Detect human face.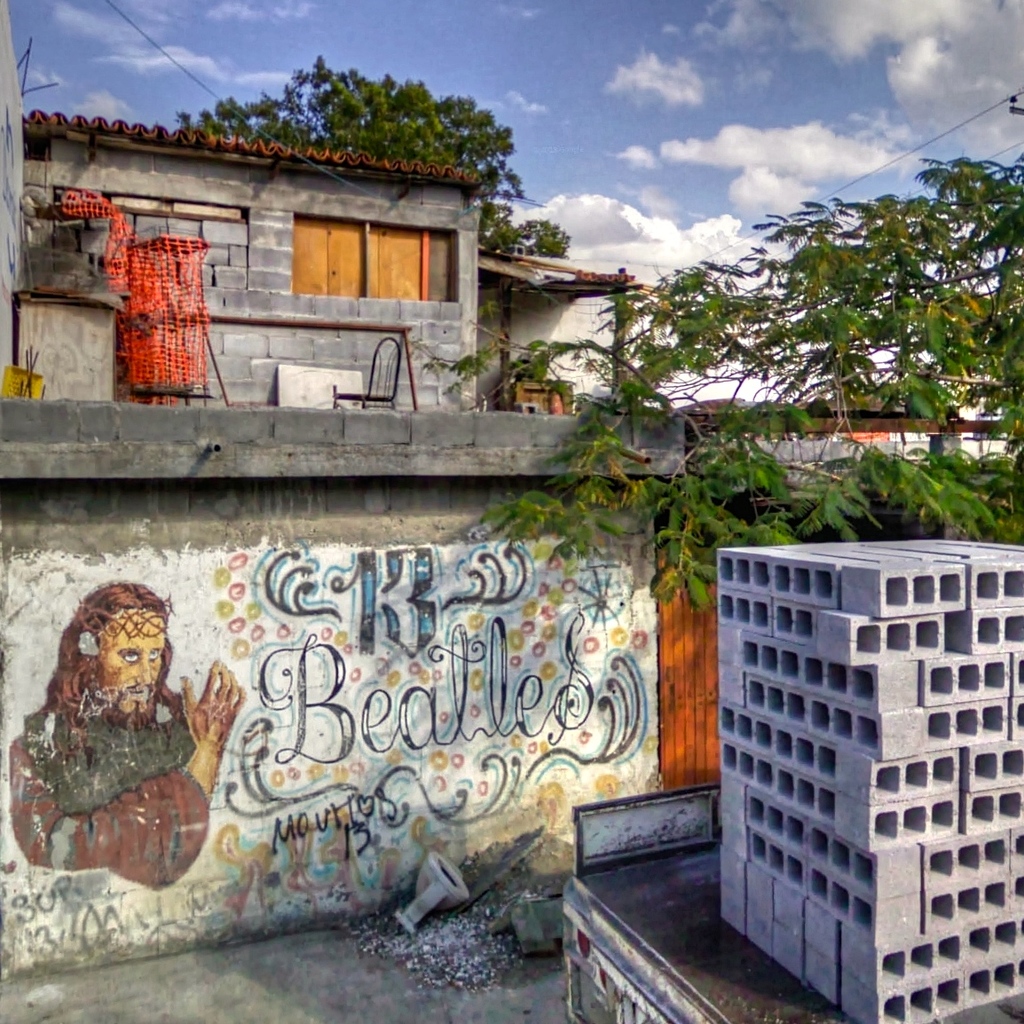
Detected at 96/608/165/717.
